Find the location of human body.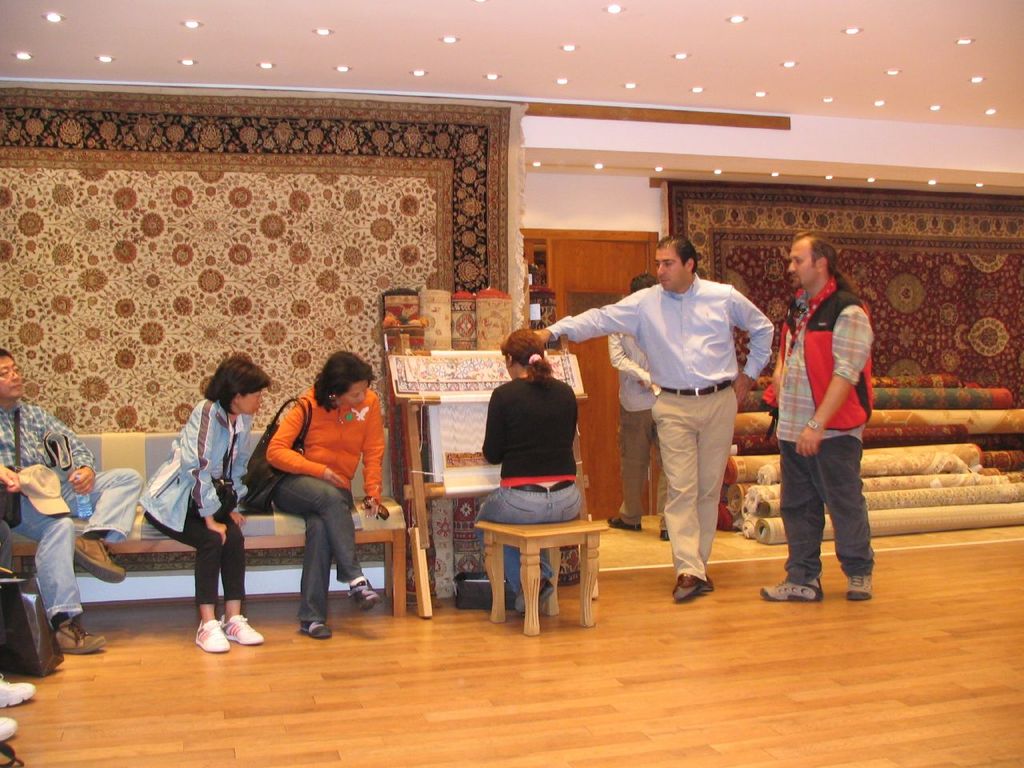
Location: crop(559, 246, 776, 596).
